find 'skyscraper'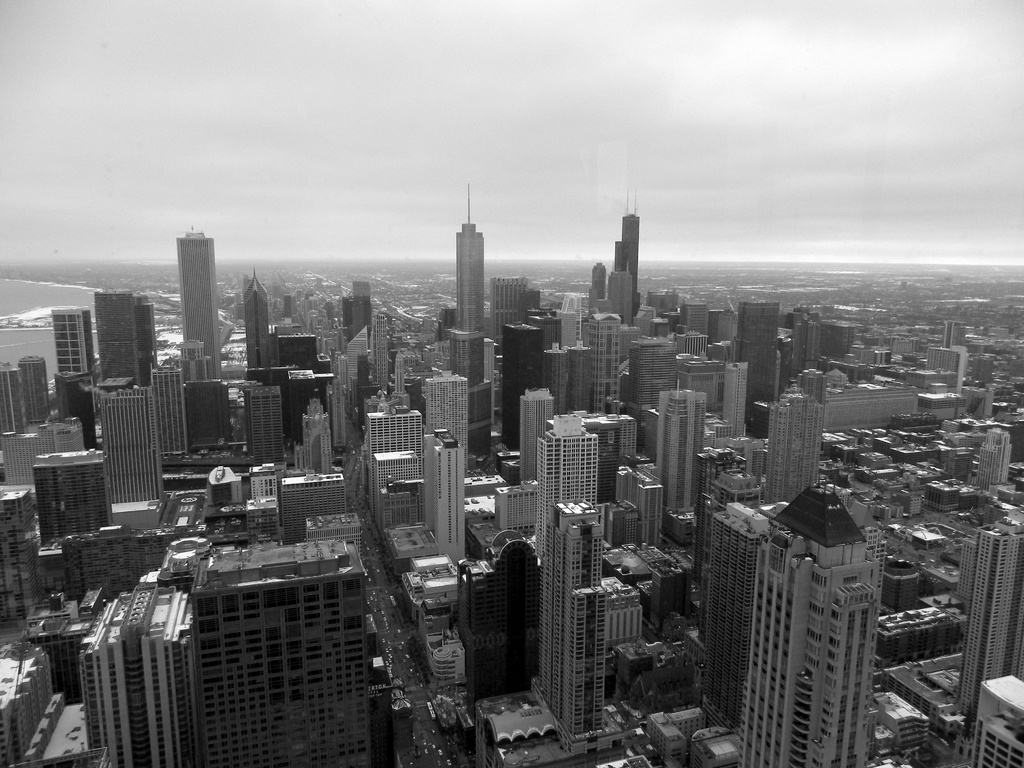
l=493, t=276, r=527, b=342
